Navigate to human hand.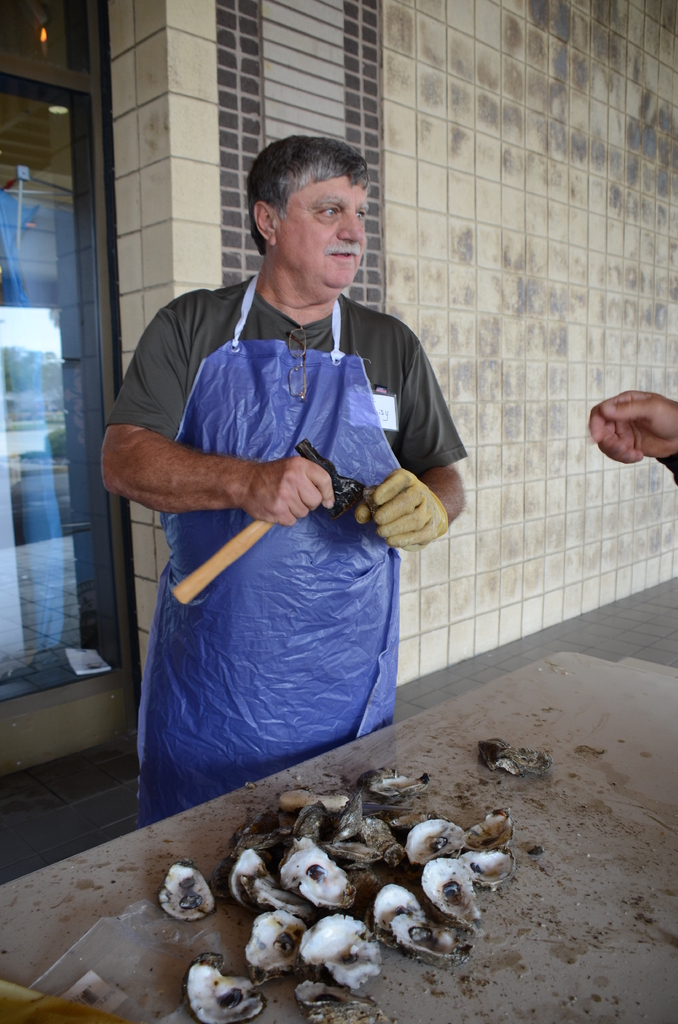
Navigation target: select_region(588, 388, 677, 465).
